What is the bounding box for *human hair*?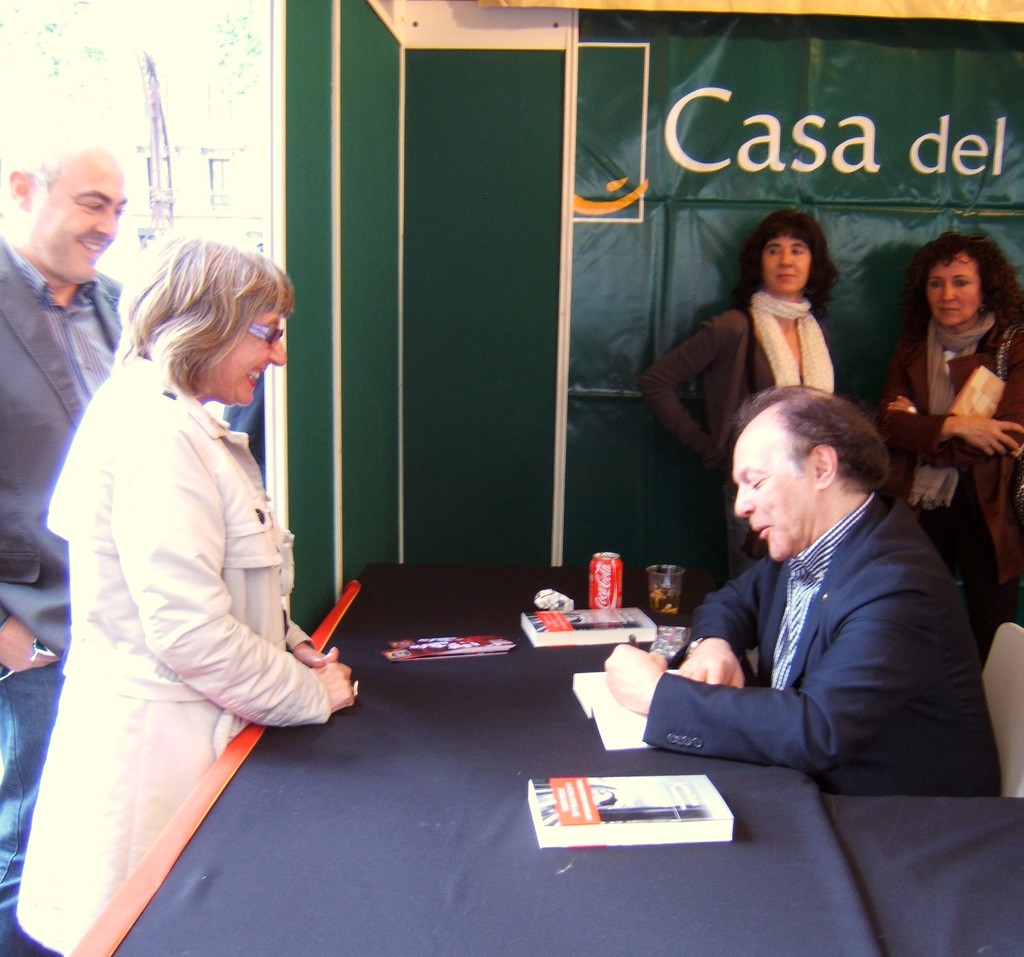
BBox(0, 122, 113, 198).
